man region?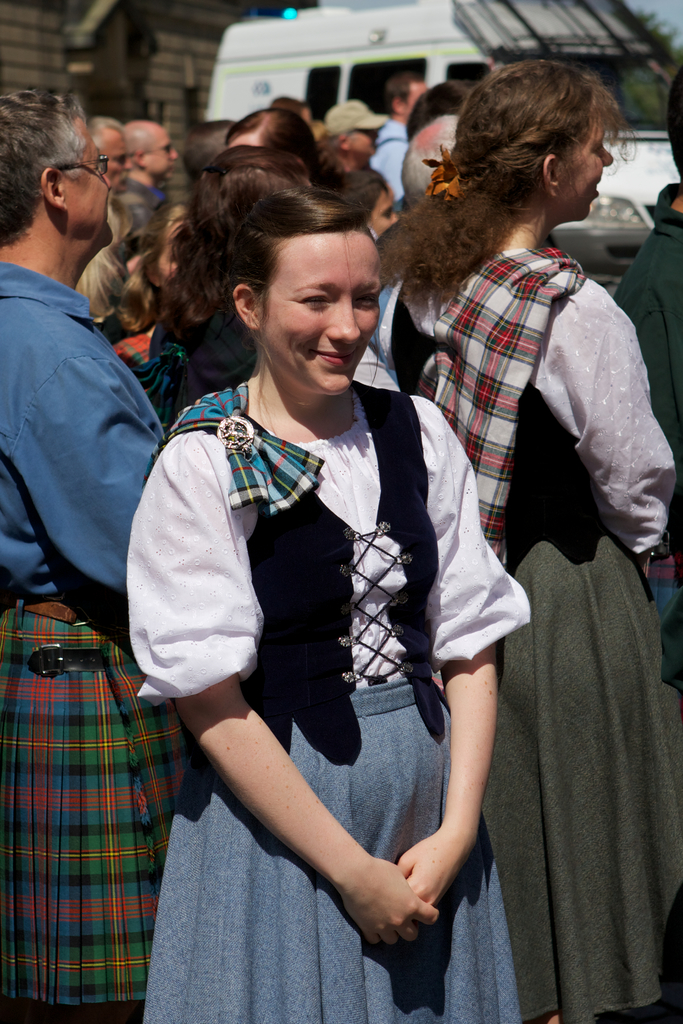
(120, 113, 174, 211)
